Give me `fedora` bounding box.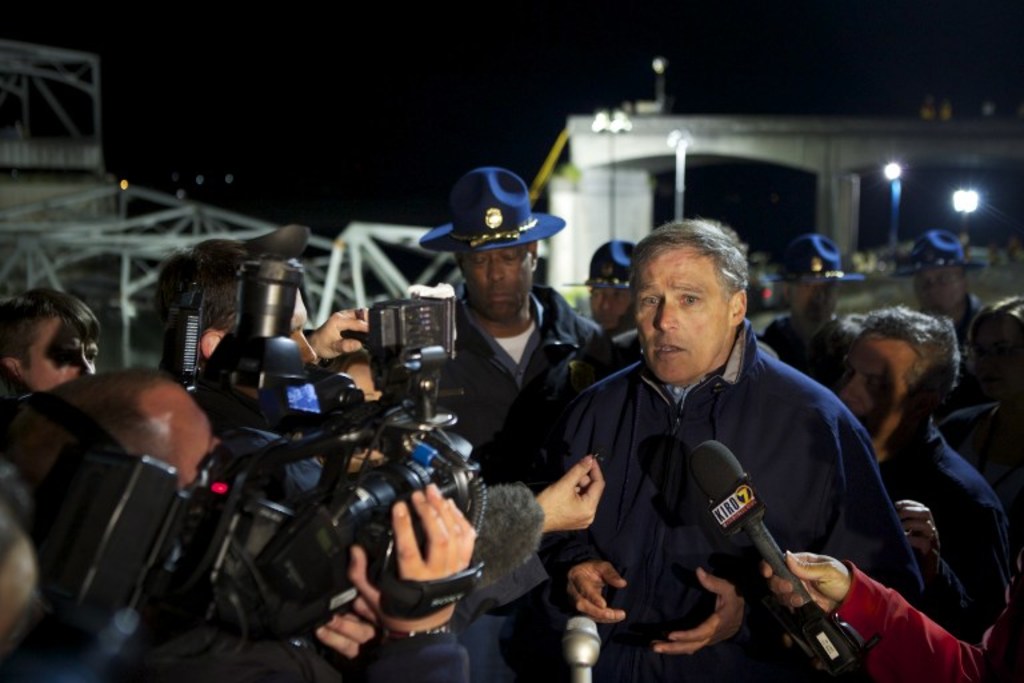
x1=423, y1=169, x2=568, y2=251.
